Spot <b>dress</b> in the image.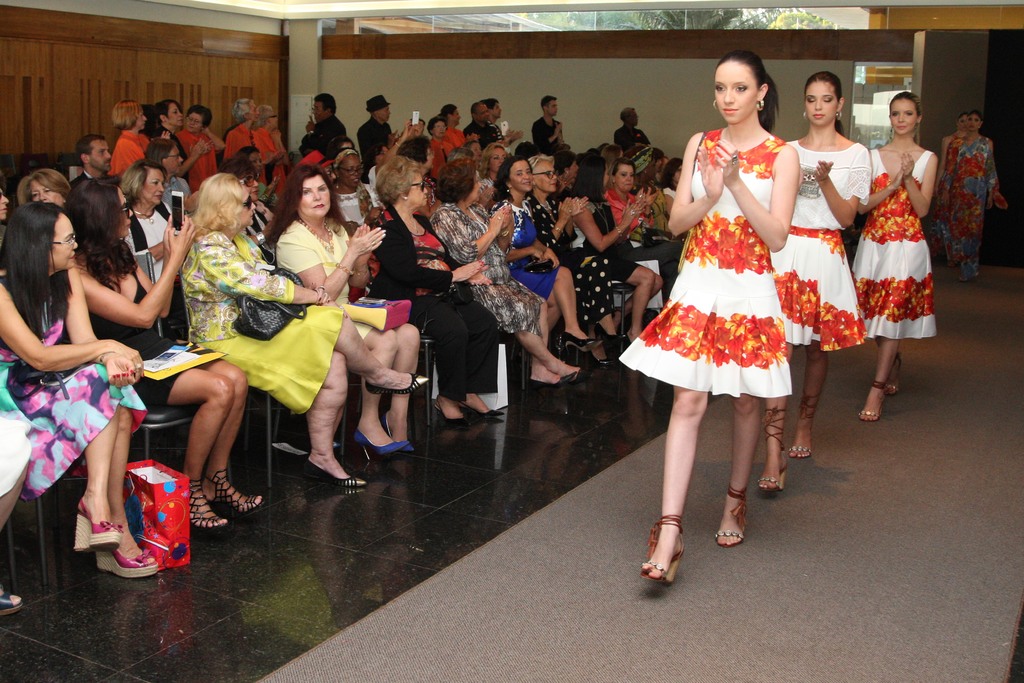
<b>dress</b> found at region(842, 147, 941, 335).
